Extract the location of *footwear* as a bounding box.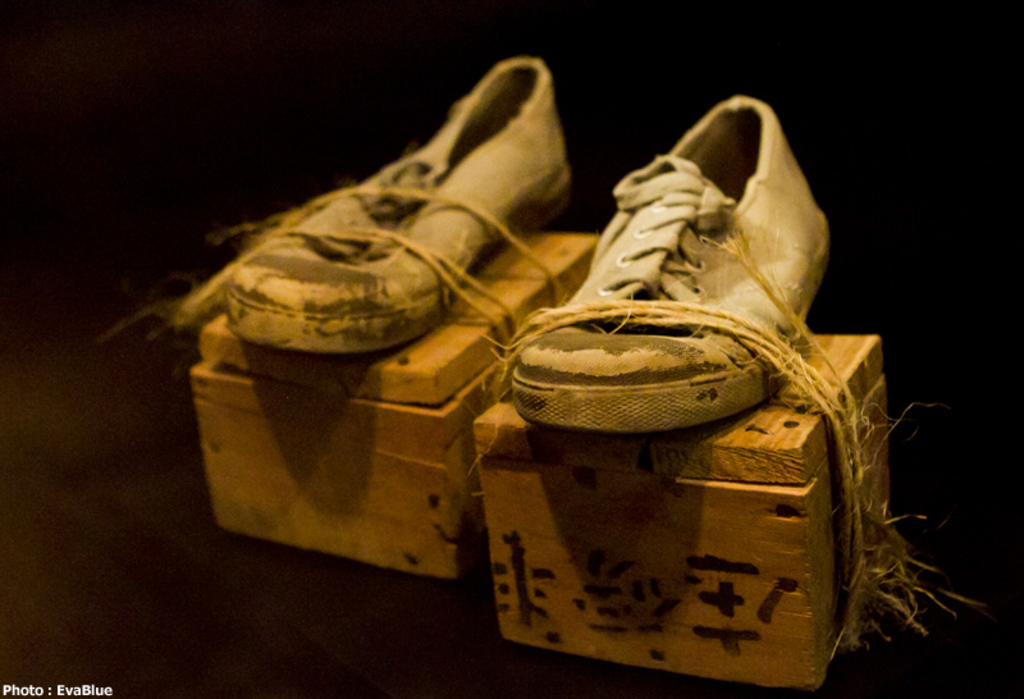
x1=221, y1=55, x2=573, y2=360.
